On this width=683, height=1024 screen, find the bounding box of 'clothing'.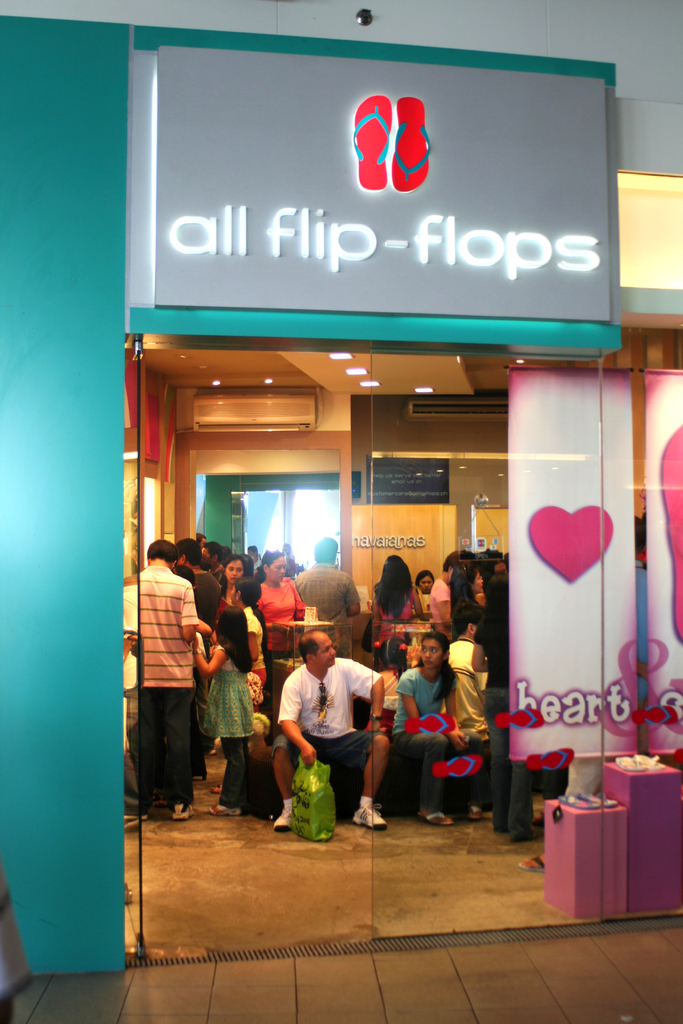
Bounding box: select_region(201, 589, 239, 628).
